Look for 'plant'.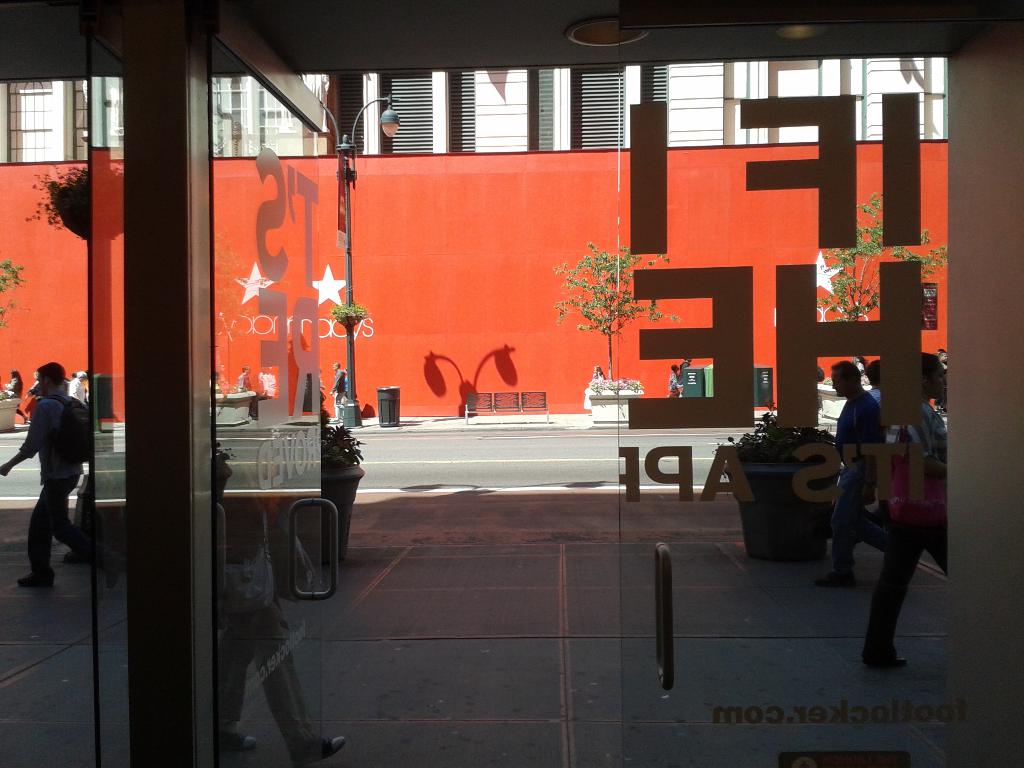
Found: bbox(712, 403, 837, 556).
